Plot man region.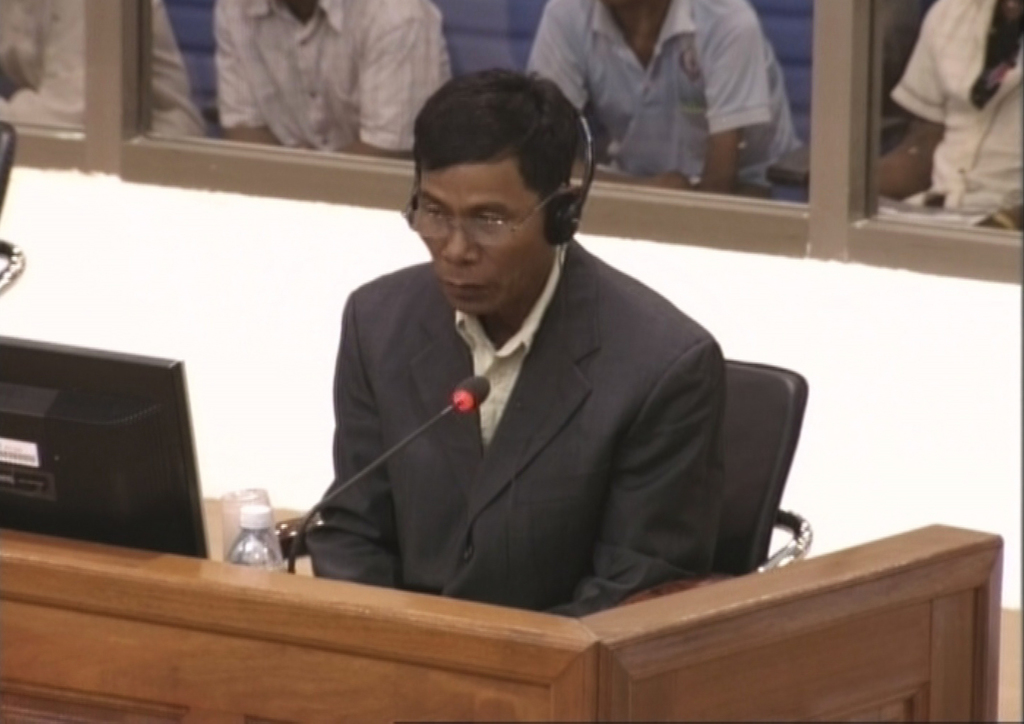
Plotted at box(246, 85, 783, 638).
